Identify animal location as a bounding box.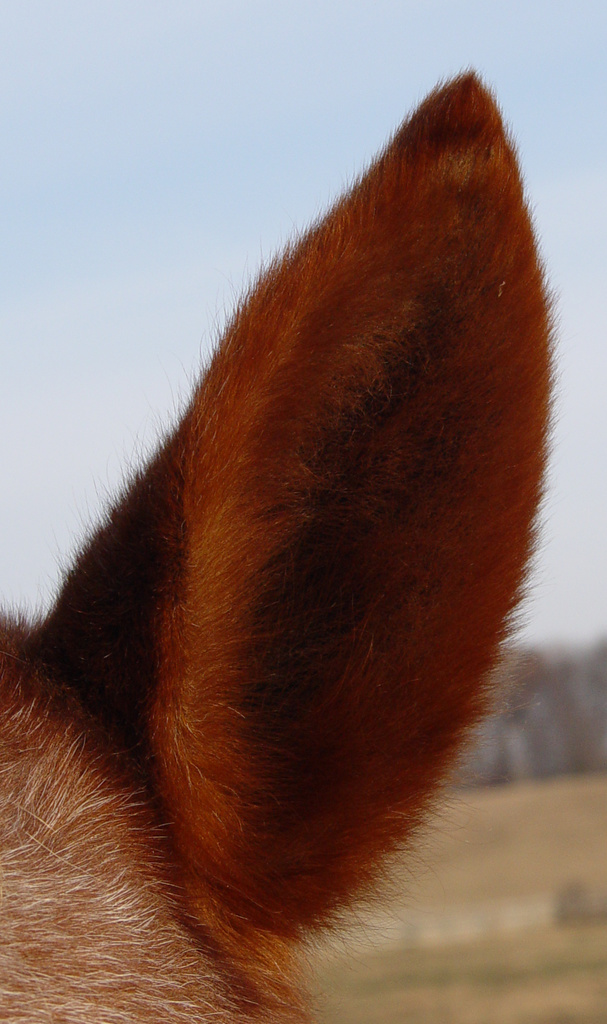
BBox(0, 68, 561, 1023).
